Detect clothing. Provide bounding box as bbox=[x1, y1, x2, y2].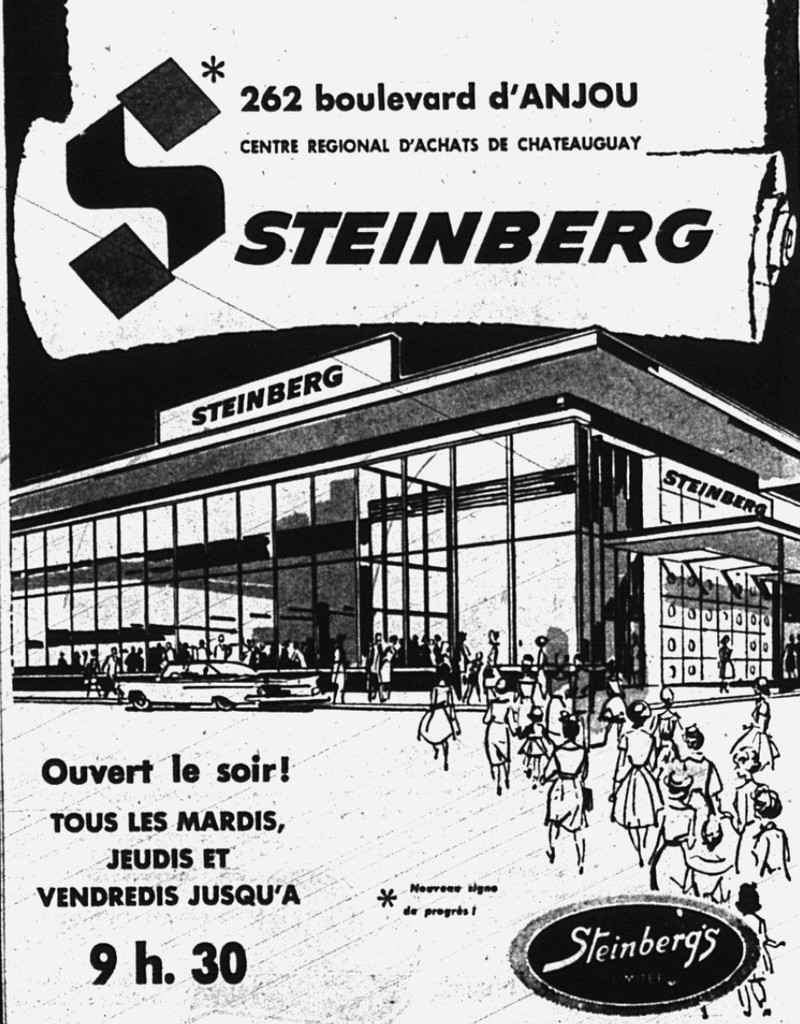
bbox=[516, 679, 535, 714].
